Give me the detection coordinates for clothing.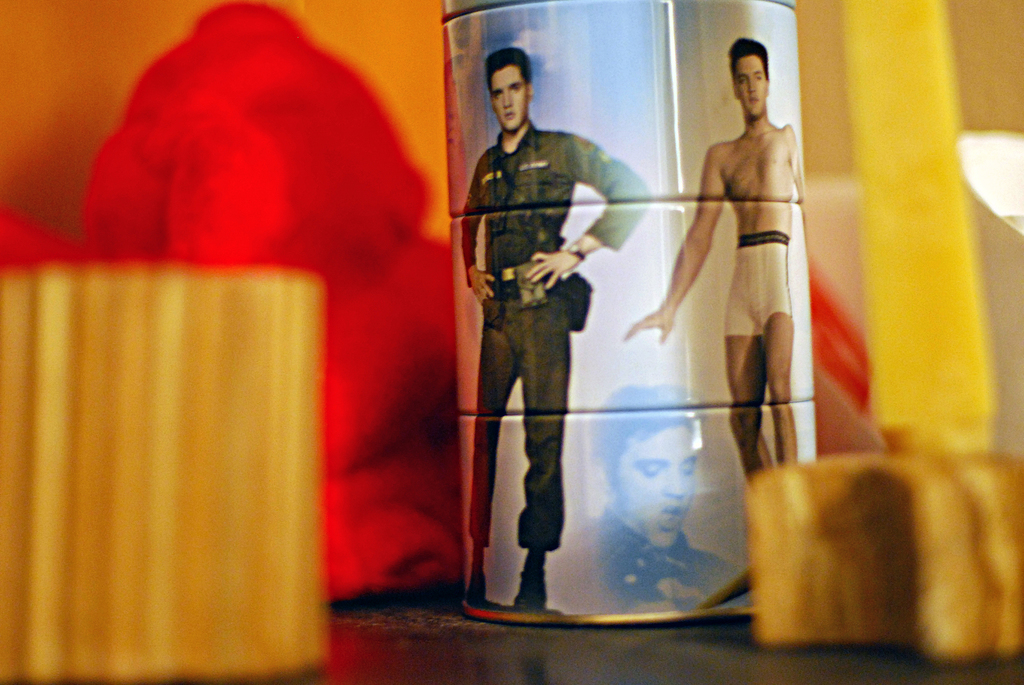
{"x1": 576, "y1": 505, "x2": 740, "y2": 614}.
